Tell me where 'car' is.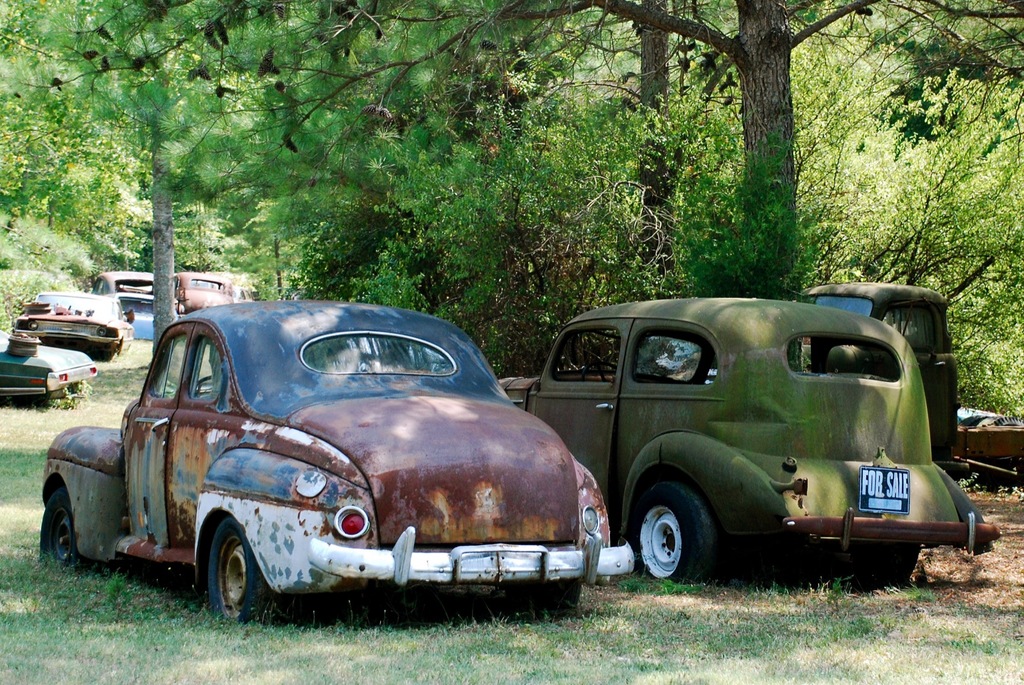
'car' is at [left=89, top=268, right=155, bottom=342].
